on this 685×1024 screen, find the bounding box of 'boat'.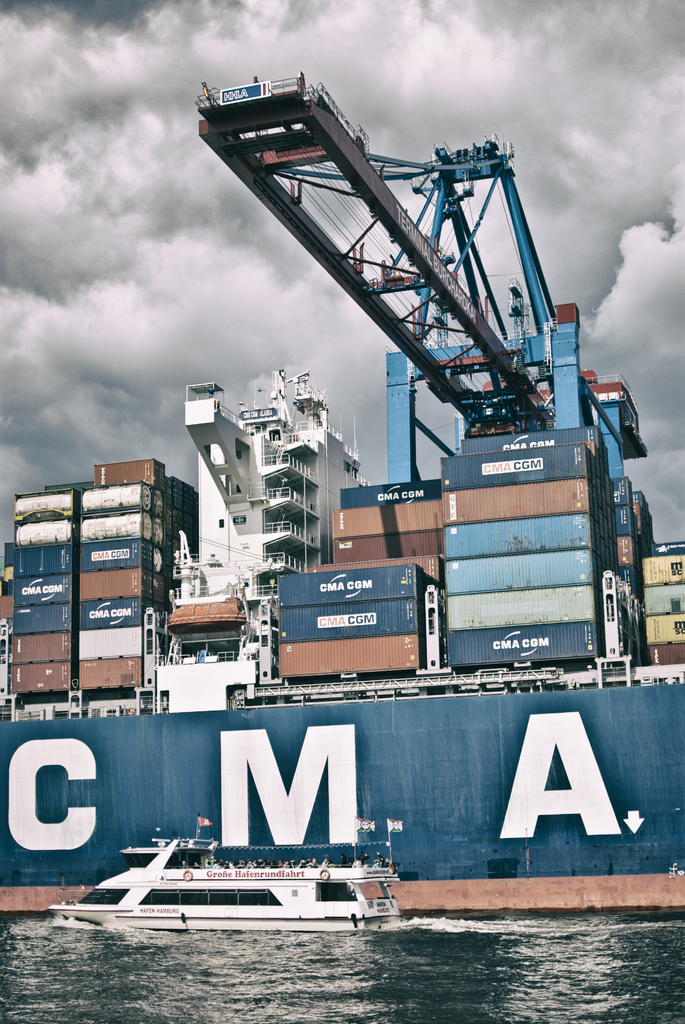
Bounding box: l=49, t=820, r=416, b=933.
